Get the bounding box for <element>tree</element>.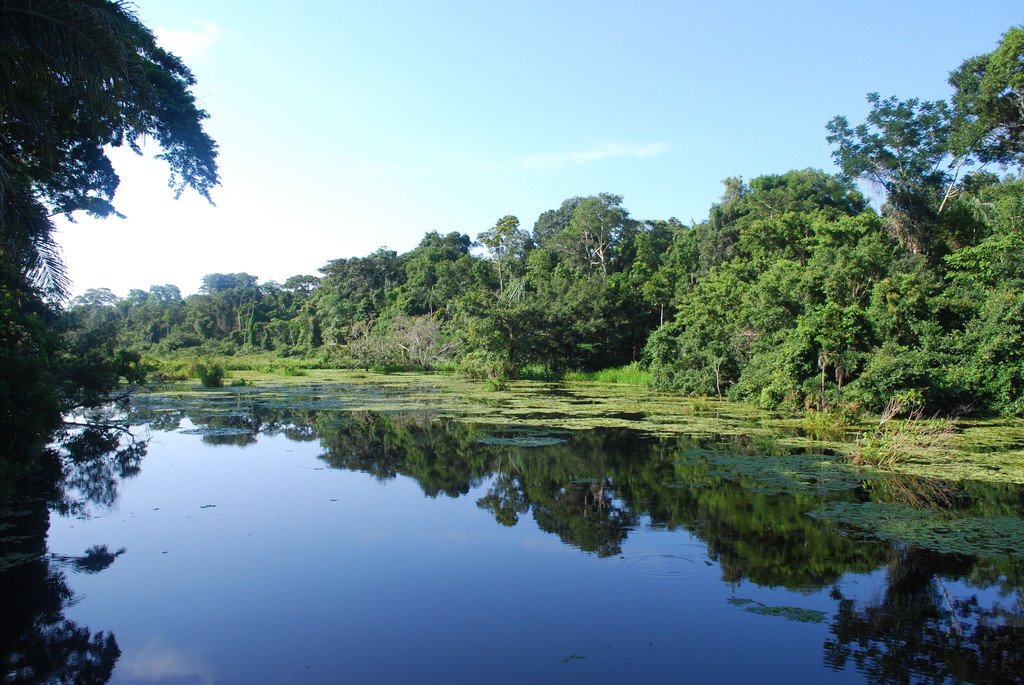
{"left": 648, "top": 203, "right": 706, "bottom": 322}.
